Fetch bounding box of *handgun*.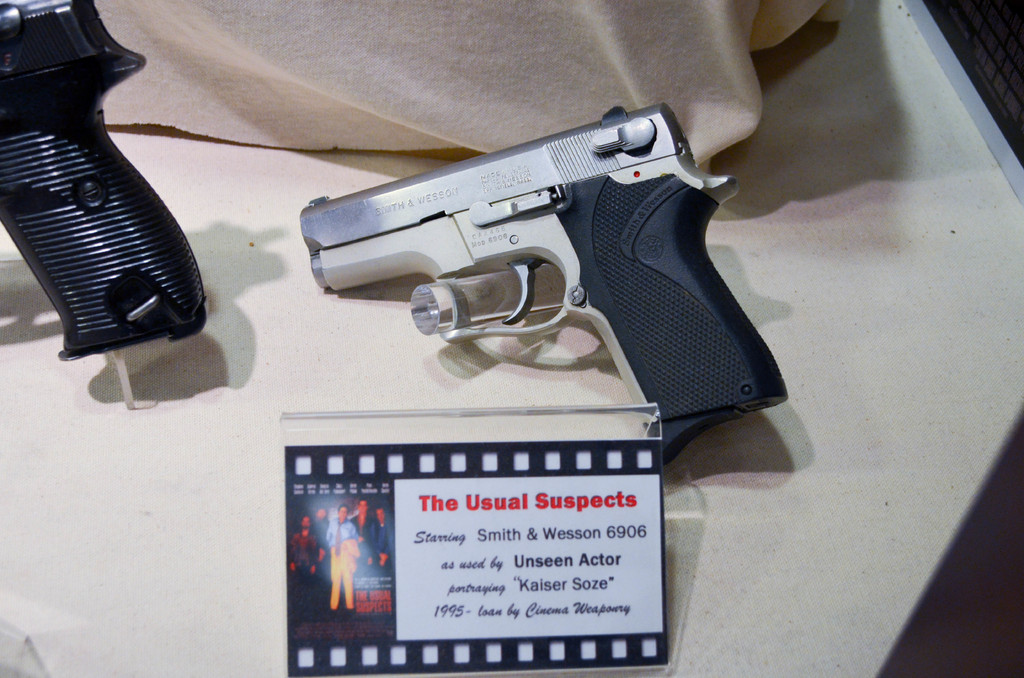
Bbox: bbox=[302, 99, 792, 472].
